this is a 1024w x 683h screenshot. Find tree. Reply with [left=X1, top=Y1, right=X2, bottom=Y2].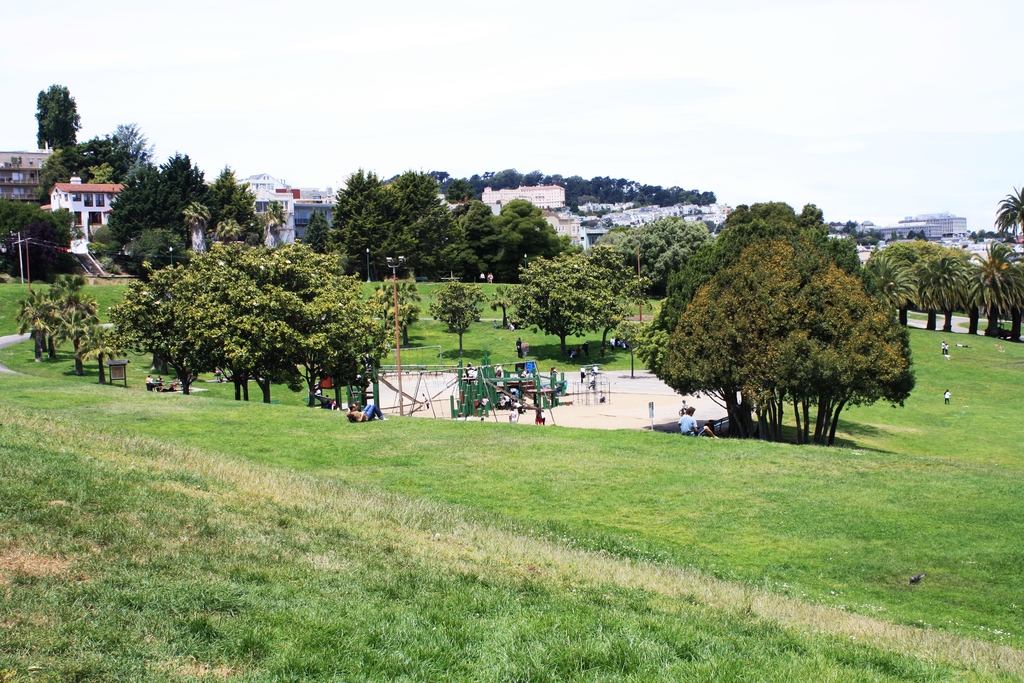
[left=34, top=83, right=84, bottom=151].
